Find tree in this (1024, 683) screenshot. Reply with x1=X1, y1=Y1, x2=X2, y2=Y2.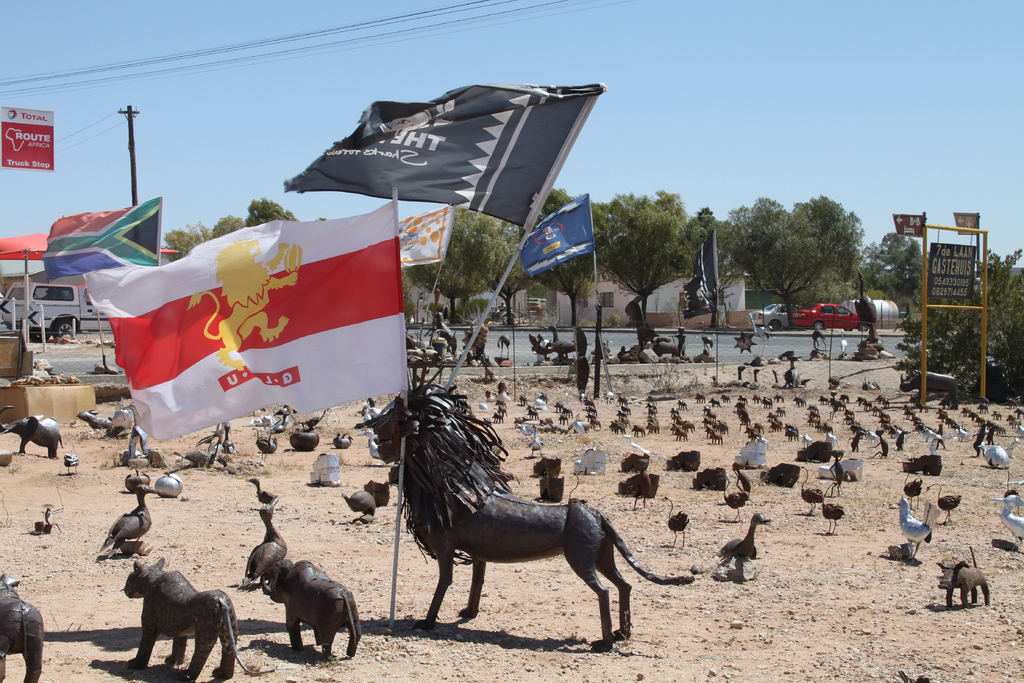
x1=212, y1=212, x2=244, y2=240.
